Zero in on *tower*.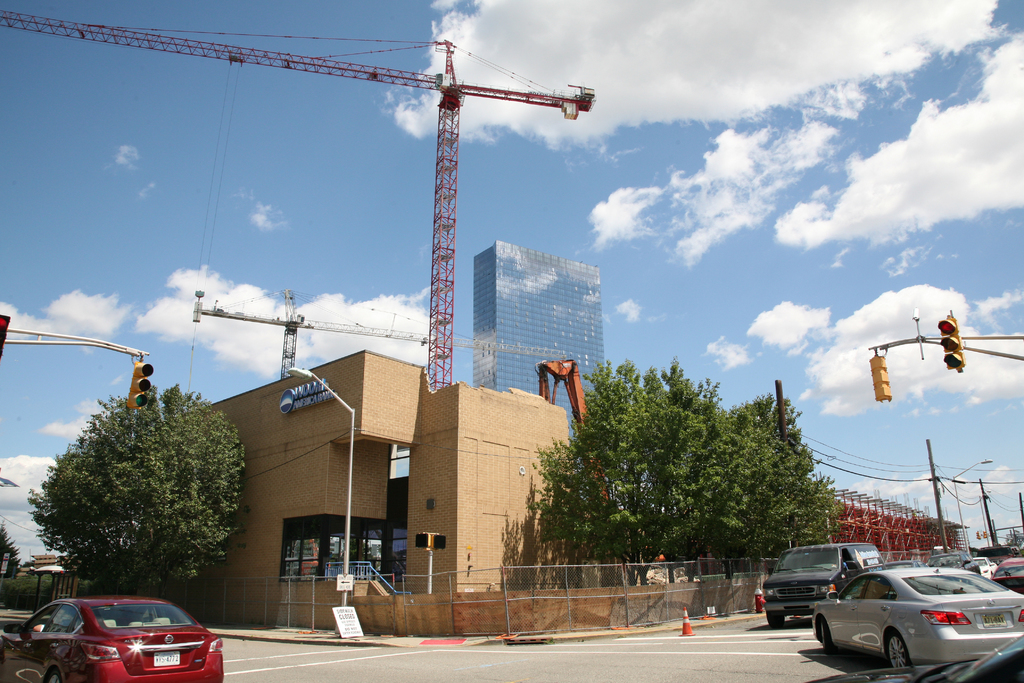
Zeroed in: l=483, t=240, r=607, b=433.
